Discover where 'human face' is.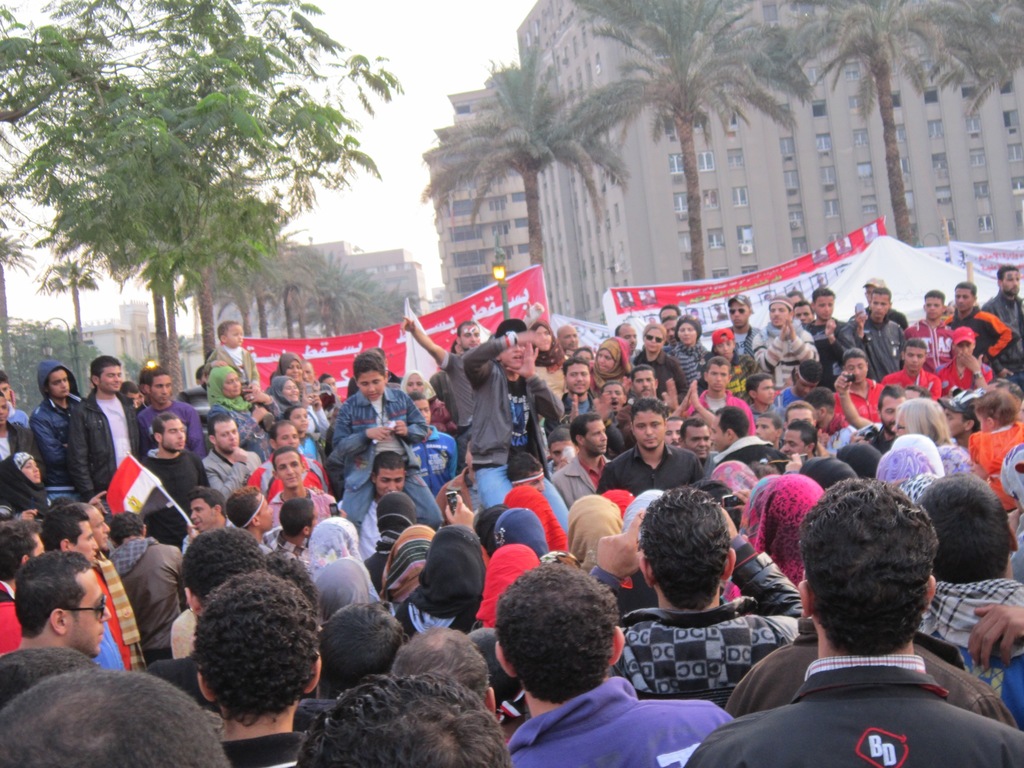
Discovered at 955 289 973 311.
